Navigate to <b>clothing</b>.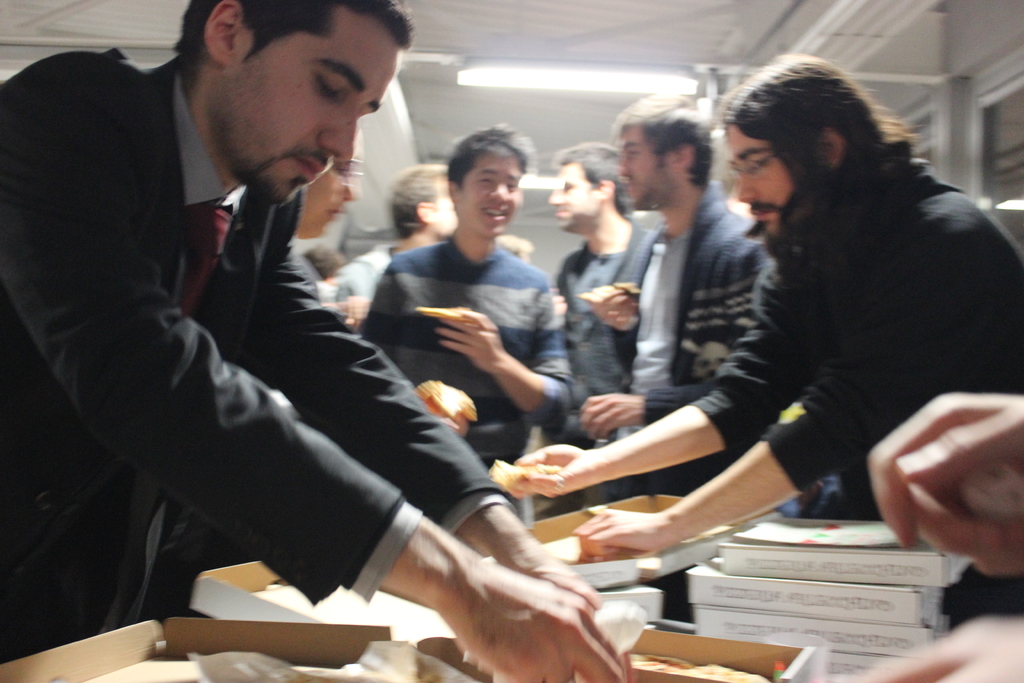
Navigation target: [358,235,572,483].
